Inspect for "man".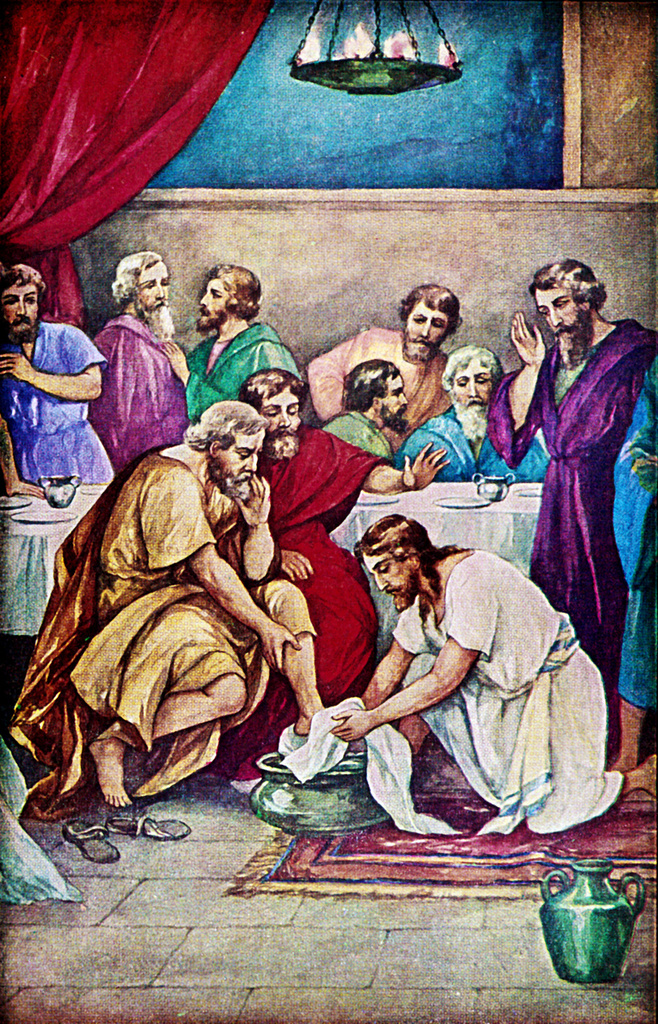
Inspection: 339, 514, 657, 829.
